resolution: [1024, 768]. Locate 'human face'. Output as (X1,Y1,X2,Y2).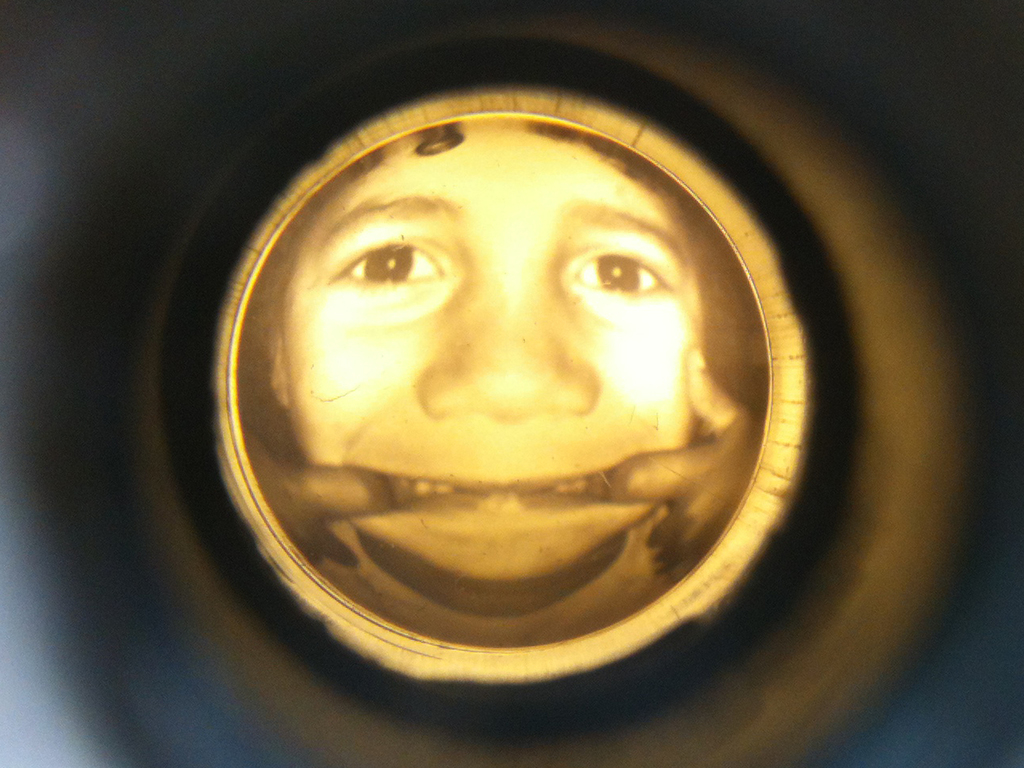
(282,108,705,581).
